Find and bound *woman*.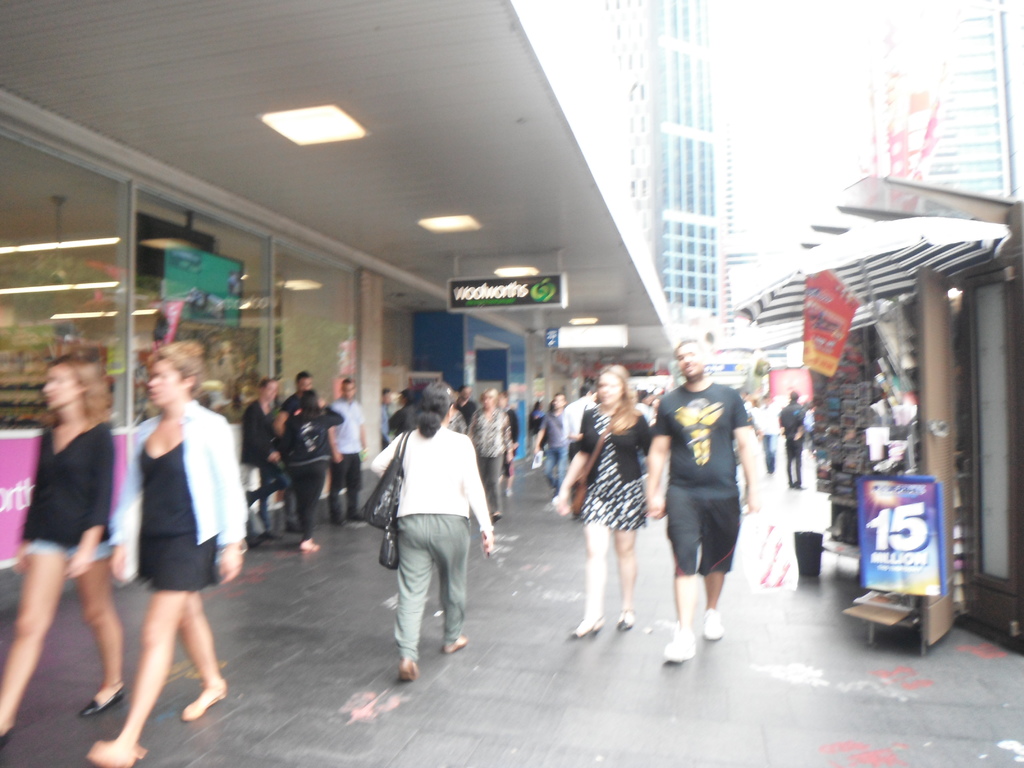
Bound: x1=272 y1=390 x2=343 y2=553.
